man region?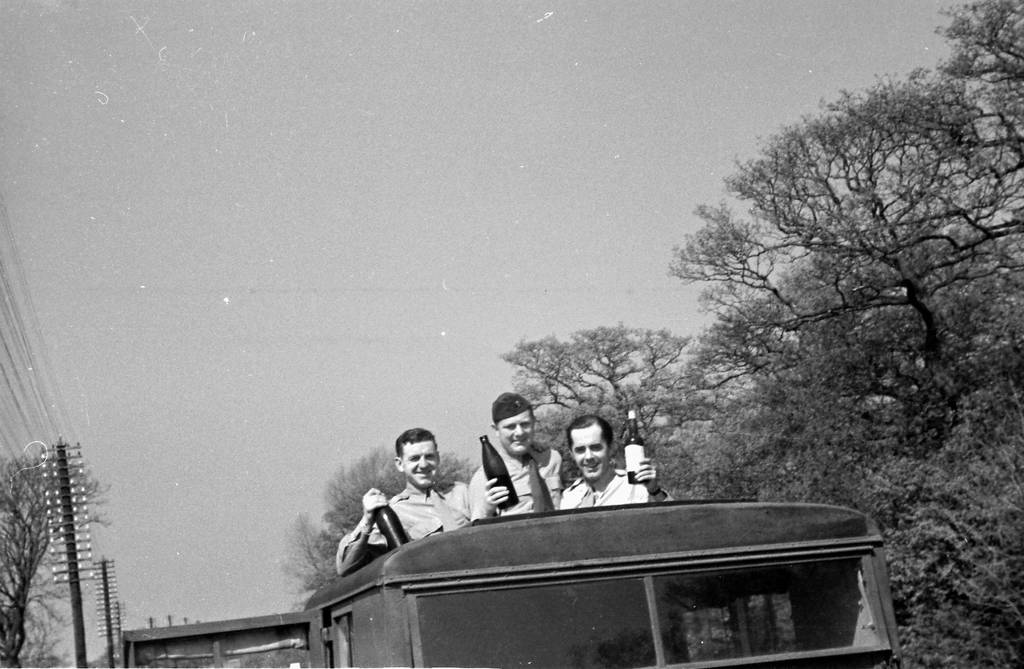
pyautogui.locateOnScreen(557, 413, 680, 506)
